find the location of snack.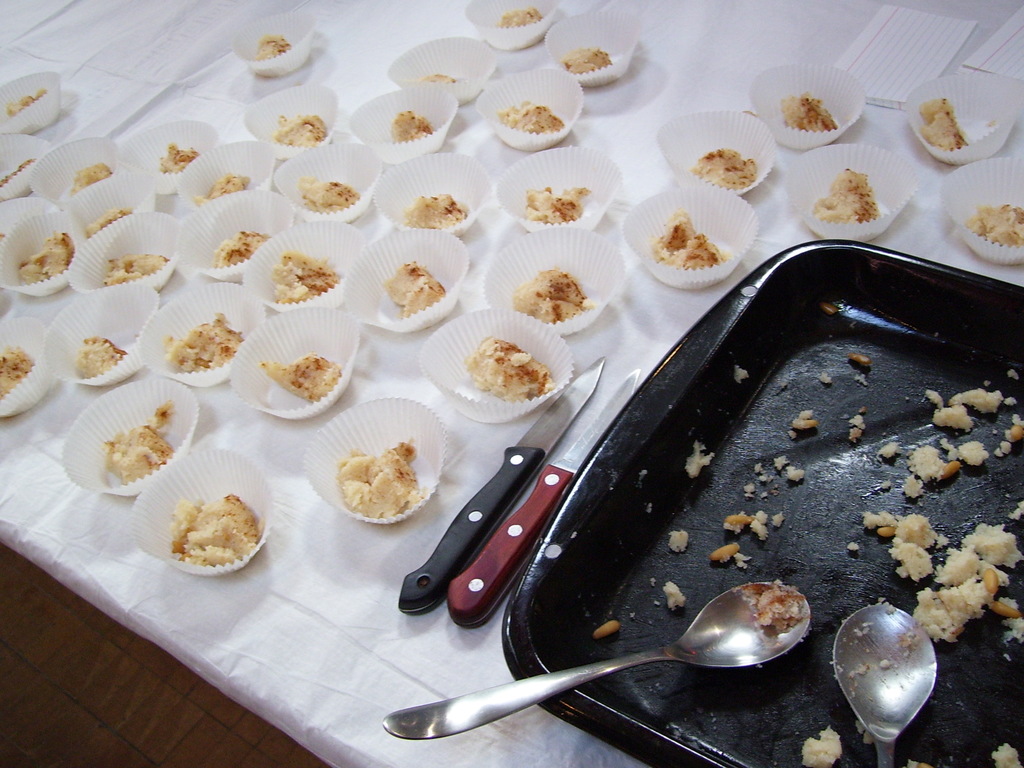
Location: x1=378, y1=255, x2=445, y2=324.
